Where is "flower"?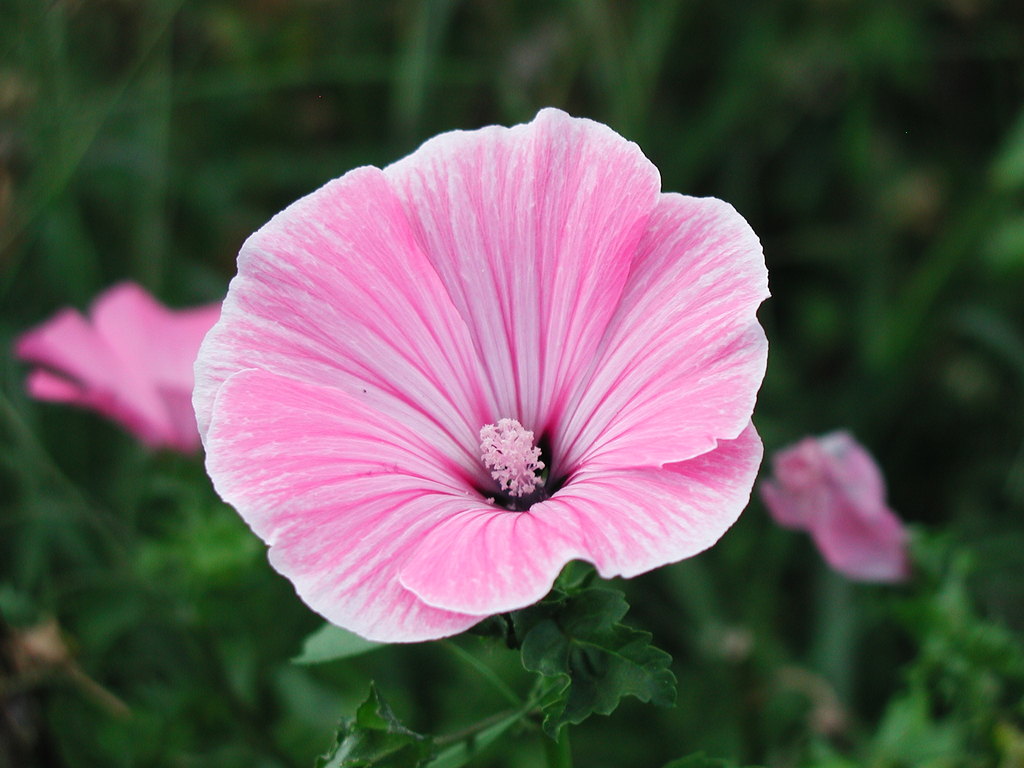
pyautogui.locateOnScreen(15, 285, 223, 450).
